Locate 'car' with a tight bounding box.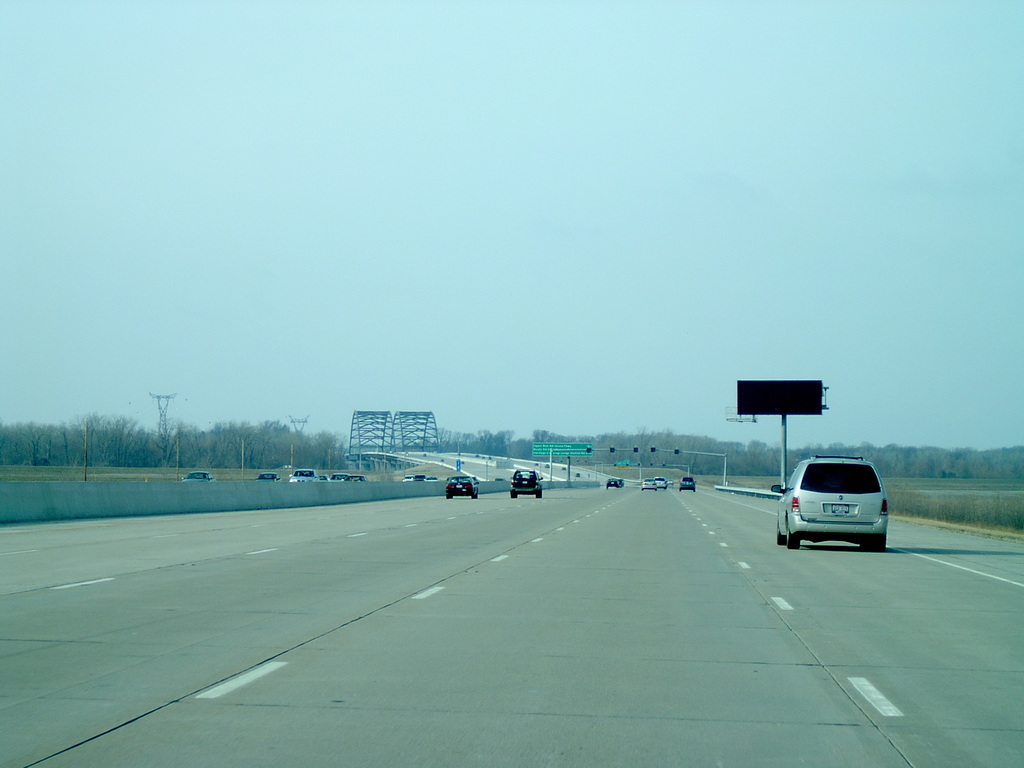
399:475:412:480.
